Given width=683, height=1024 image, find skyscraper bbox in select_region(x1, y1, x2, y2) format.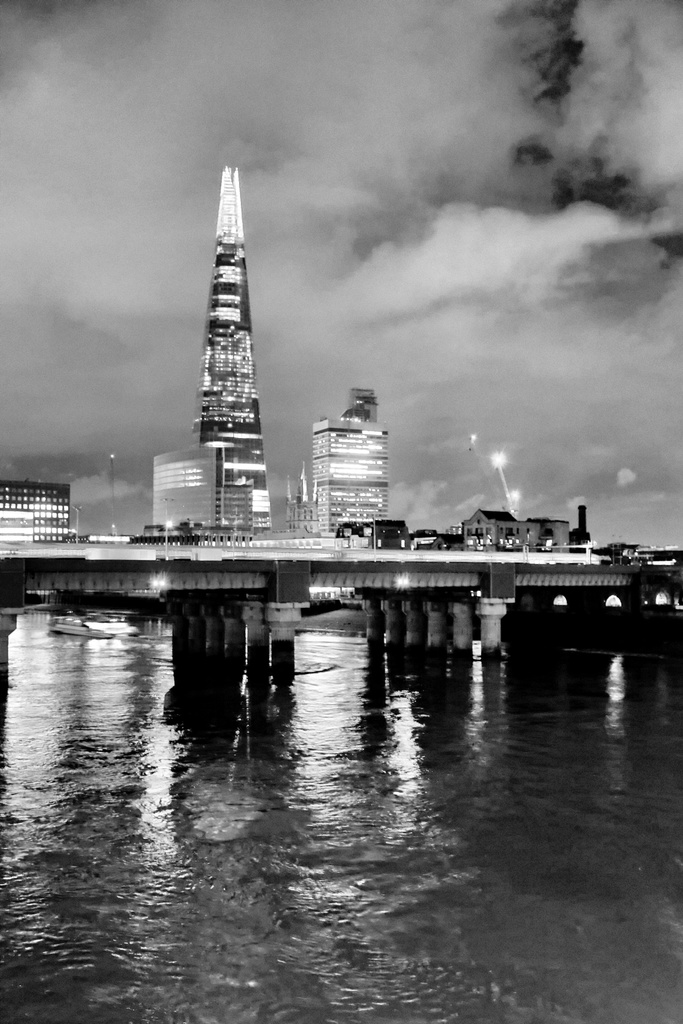
select_region(191, 171, 275, 533).
